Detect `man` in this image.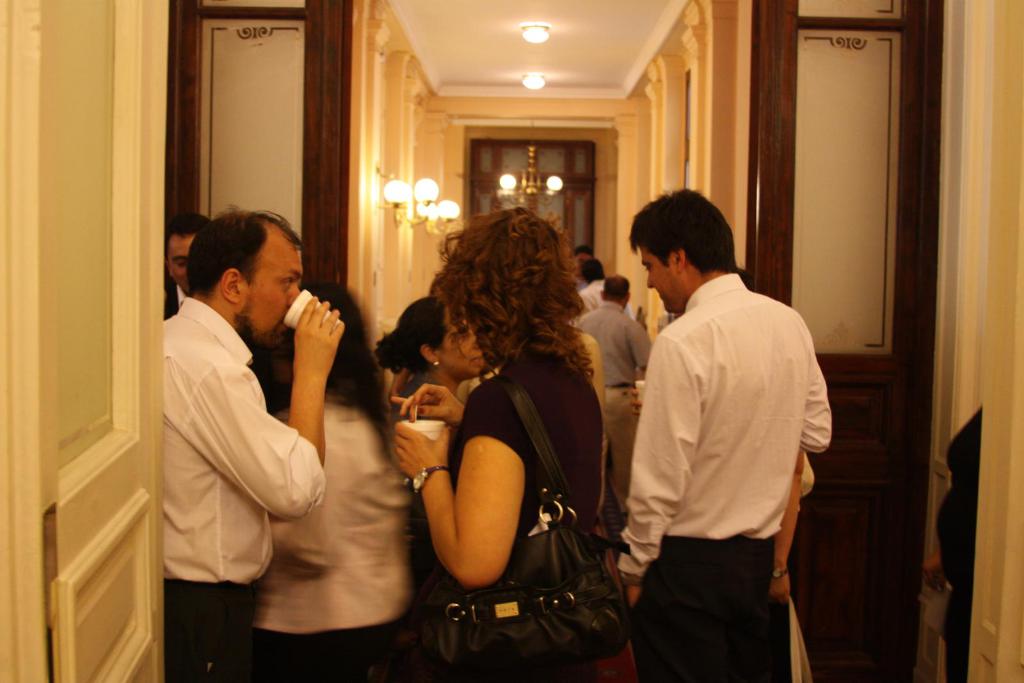
Detection: pyautogui.locateOnScreen(577, 272, 654, 543).
